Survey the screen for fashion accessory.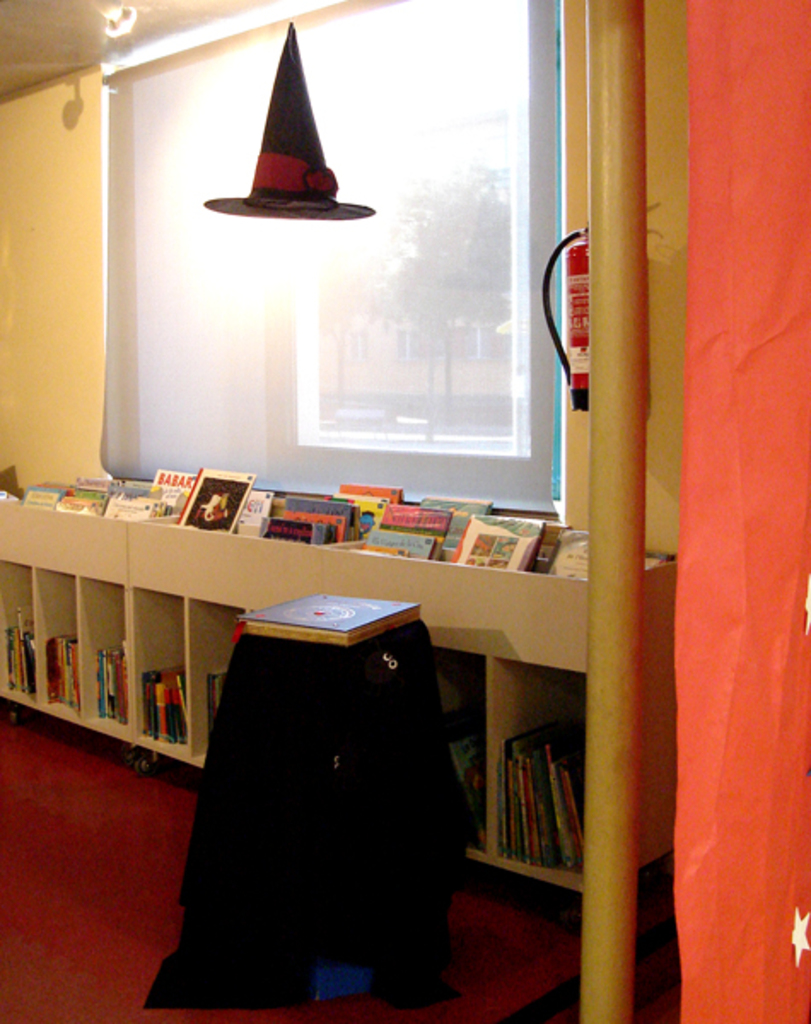
Survey found: 203:19:370:220.
